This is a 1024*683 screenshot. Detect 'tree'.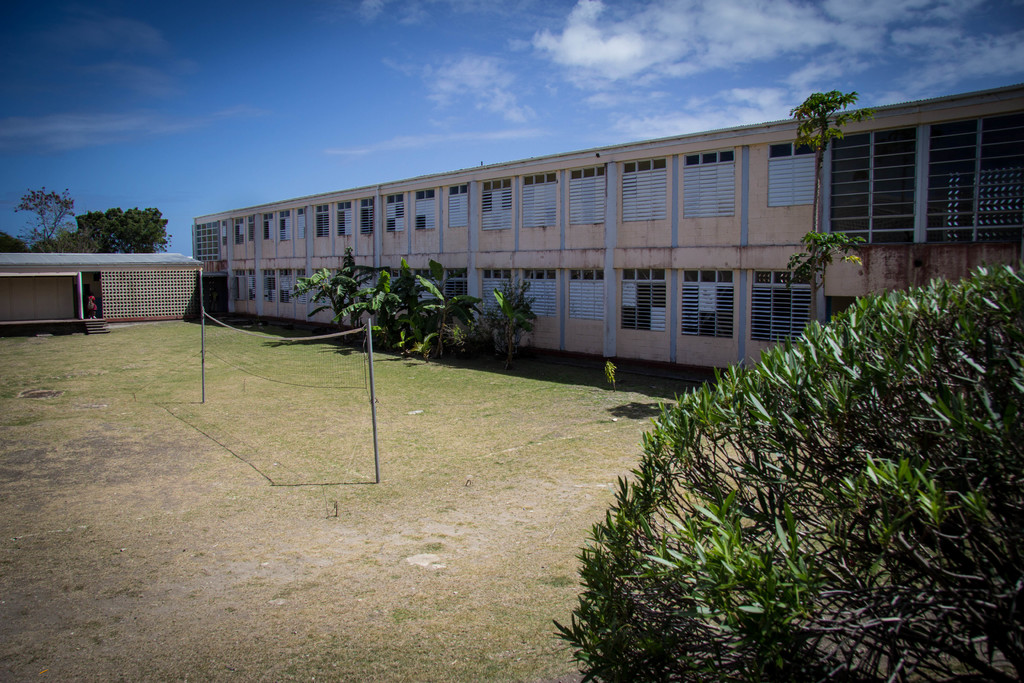
detection(781, 88, 876, 318).
